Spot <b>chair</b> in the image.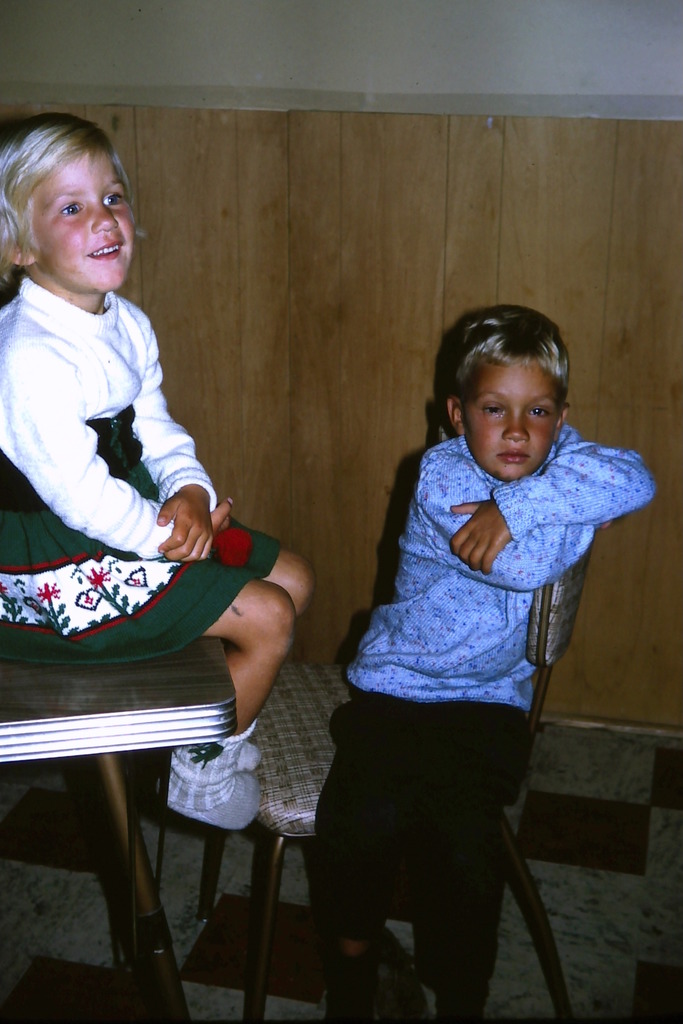
<b>chair</b> found at l=195, t=531, r=598, b=1022.
